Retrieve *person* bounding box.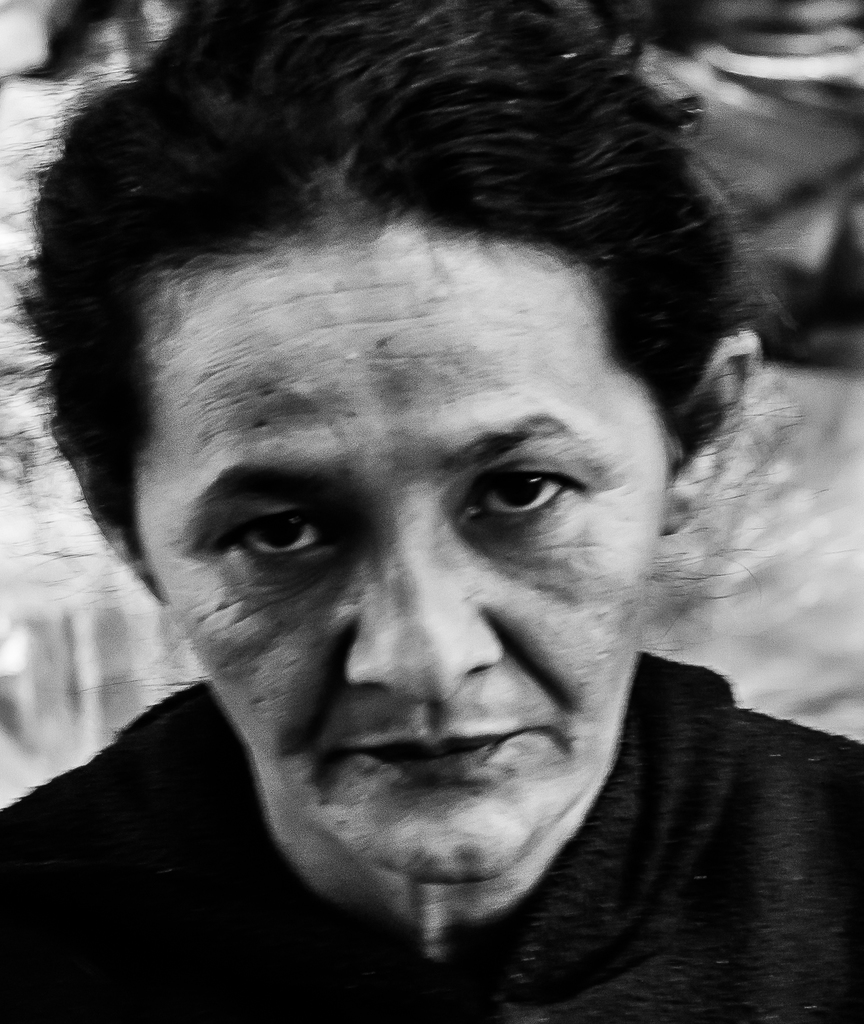
Bounding box: (0,45,847,1022).
